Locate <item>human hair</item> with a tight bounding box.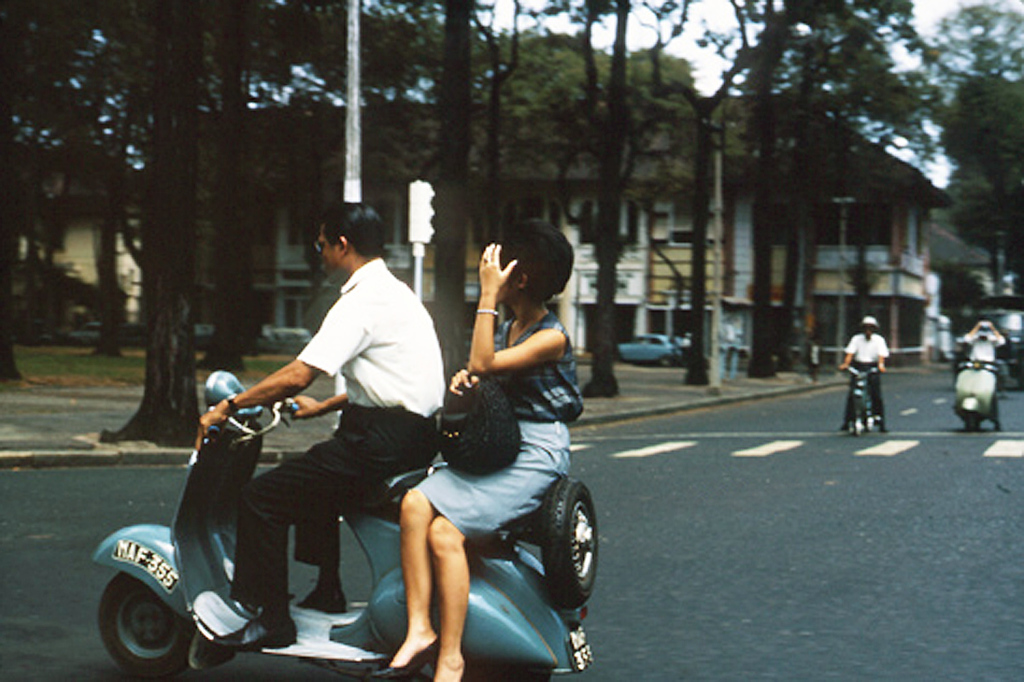
<region>321, 201, 385, 258</region>.
